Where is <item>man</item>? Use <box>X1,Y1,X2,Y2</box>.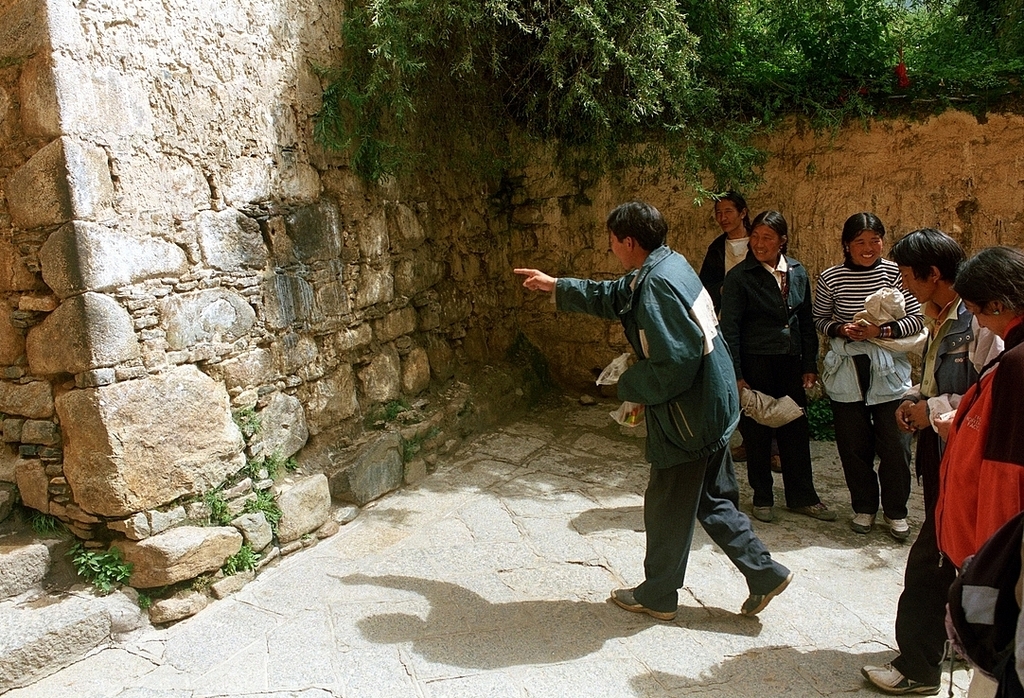
<box>860,228,1008,694</box>.
